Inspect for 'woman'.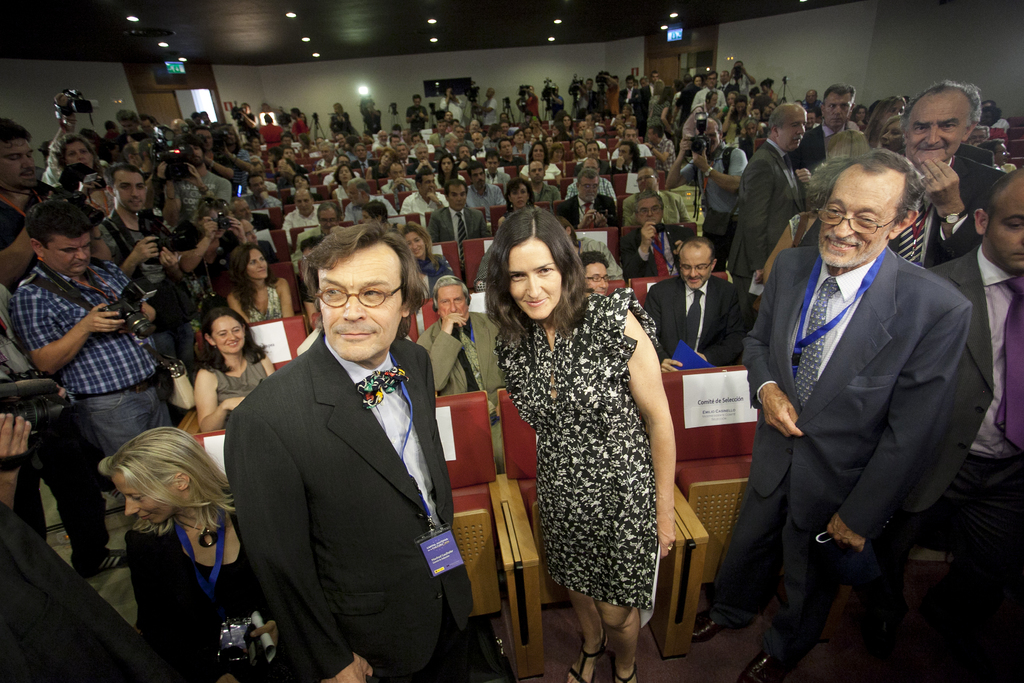
Inspection: {"left": 95, "top": 423, "right": 332, "bottom": 682}.
